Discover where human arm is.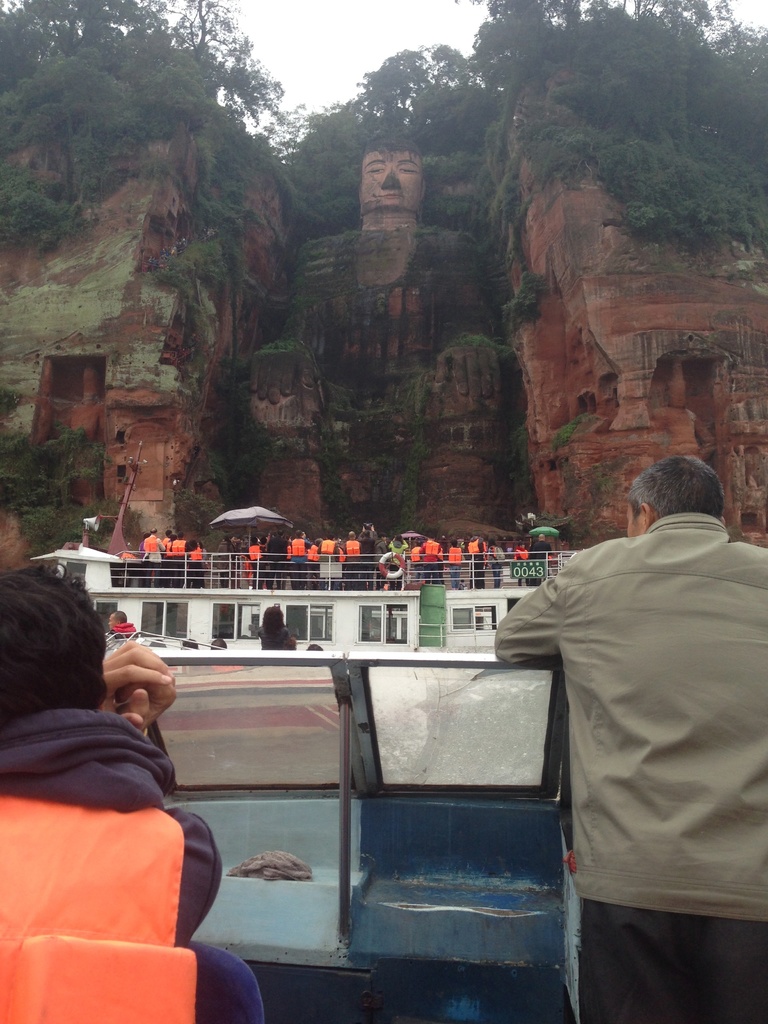
Discovered at l=482, t=540, r=485, b=547.
